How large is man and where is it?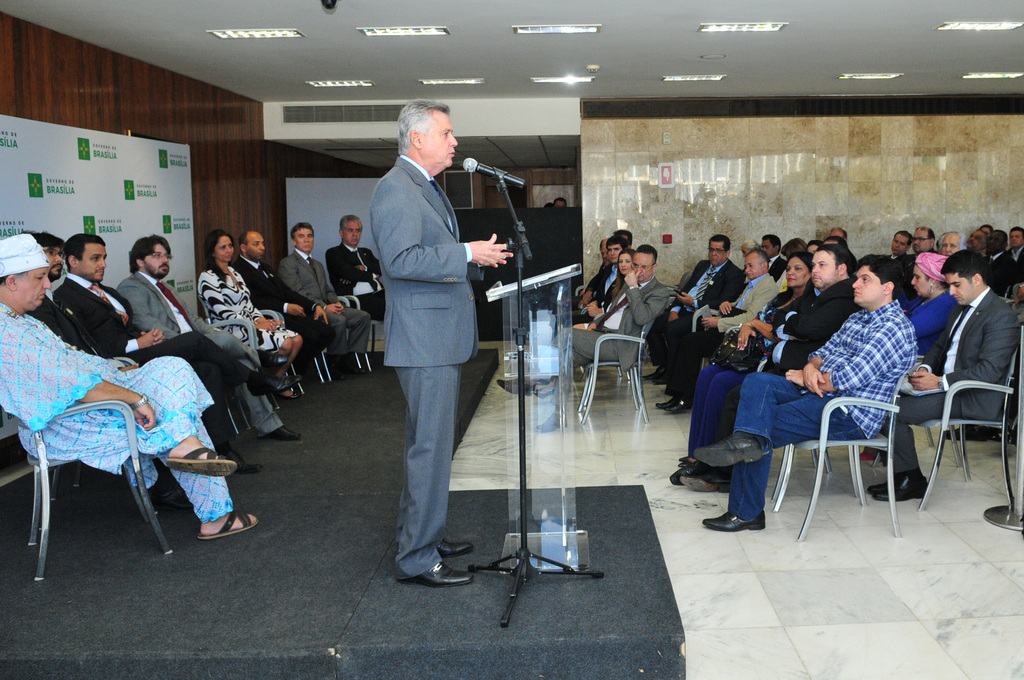
Bounding box: BBox(866, 252, 1023, 503).
